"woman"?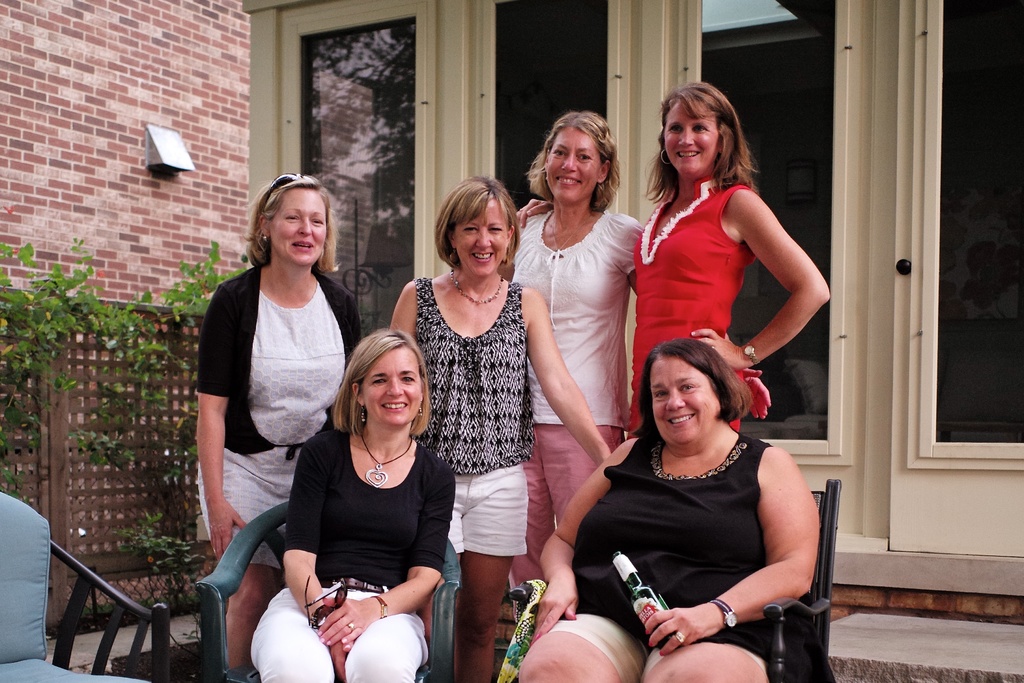
x1=250, y1=331, x2=454, y2=682
